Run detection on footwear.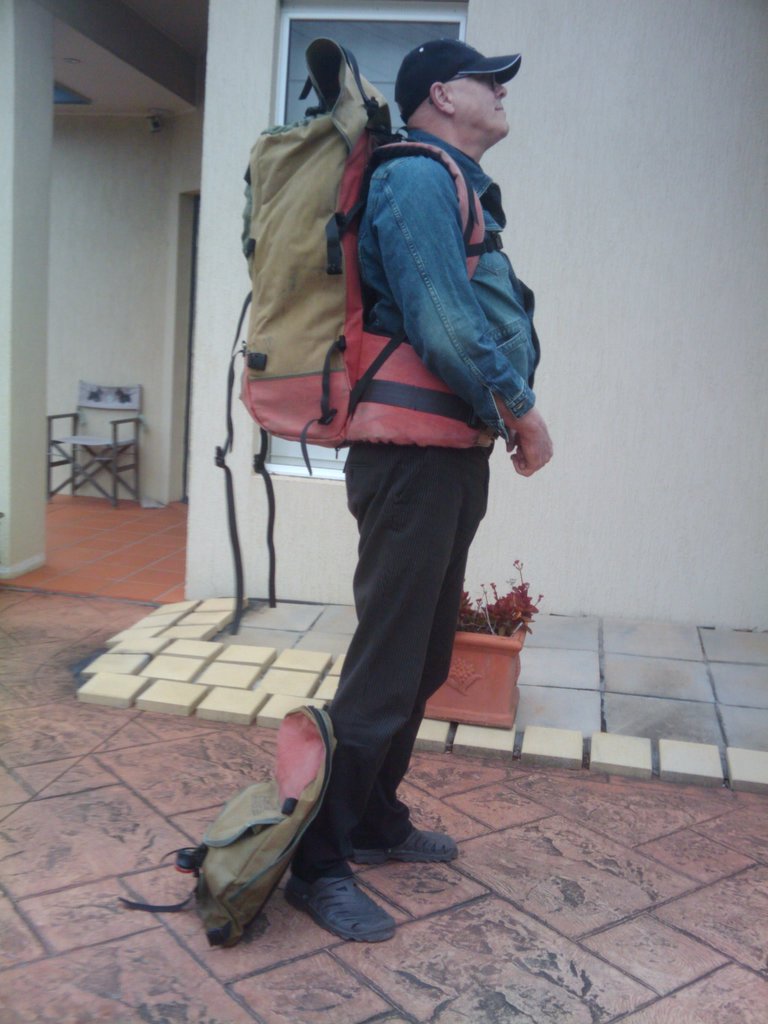
Result: box(350, 826, 457, 868).
